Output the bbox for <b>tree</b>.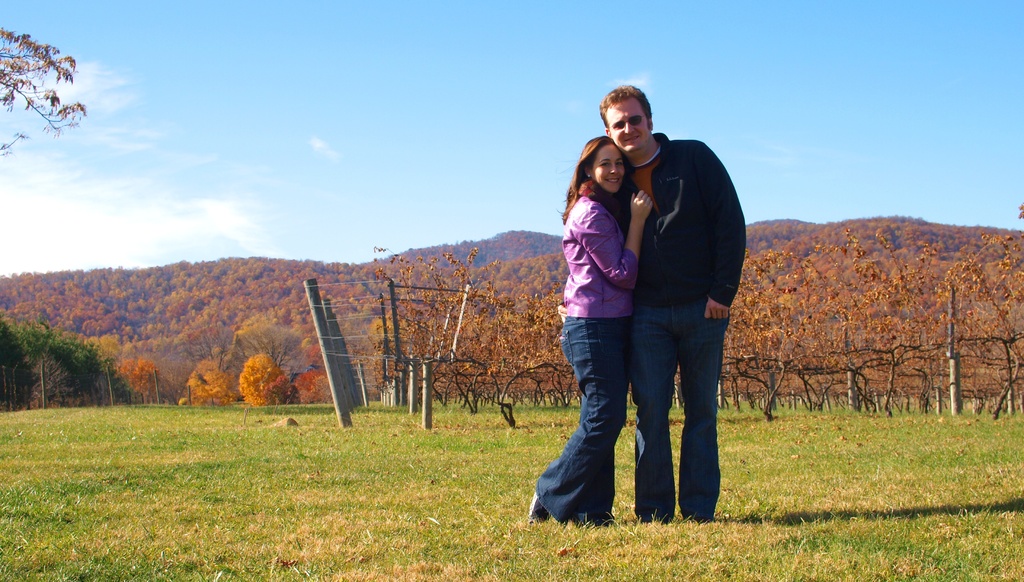
rect(236, 351, 289, 410).
